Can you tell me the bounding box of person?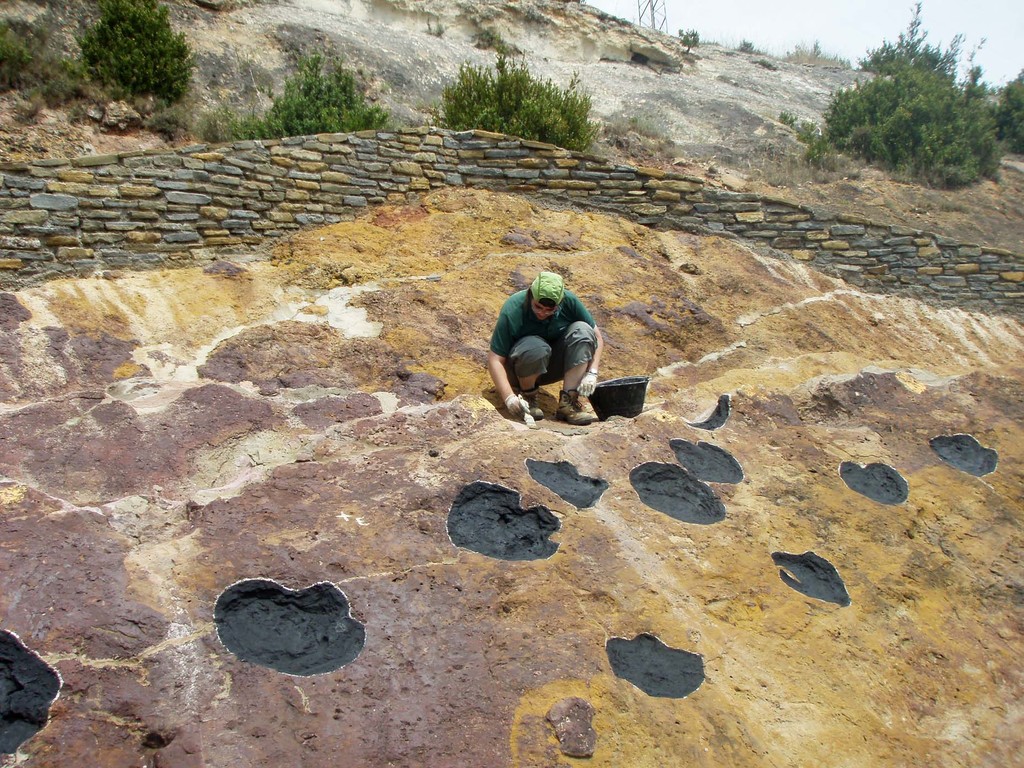
box=[486, 271, 609, 445].
